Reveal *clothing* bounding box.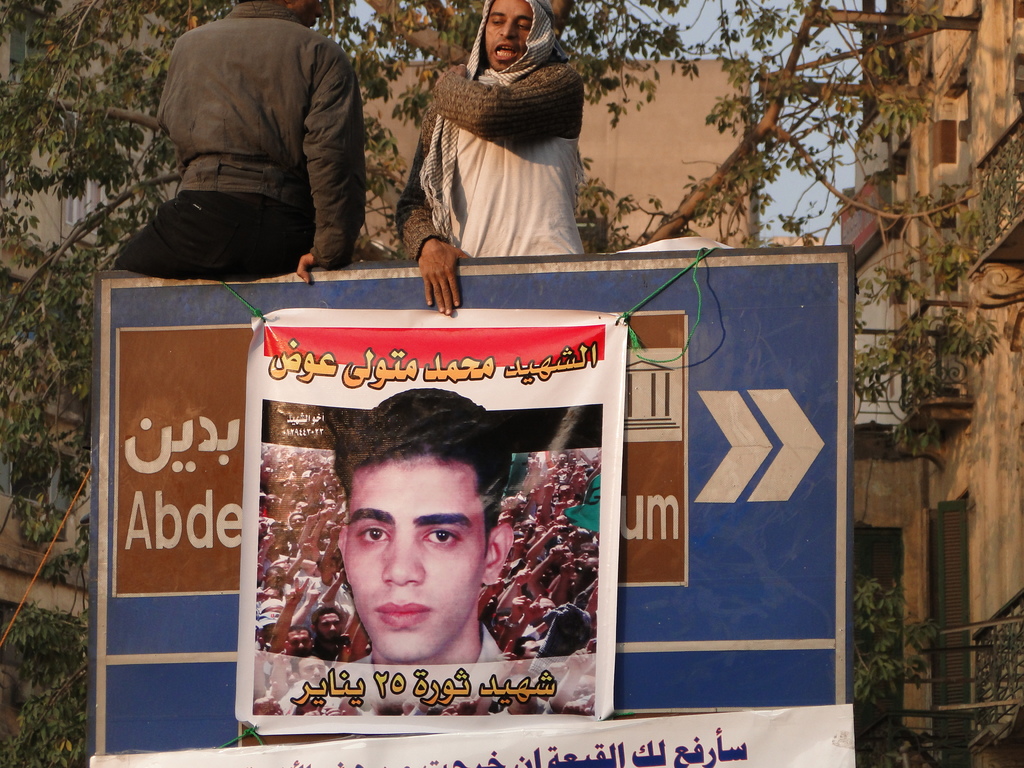
Revealed: {"x1": 394, "y1": 17, "x2": 600, "y2": 266}.
